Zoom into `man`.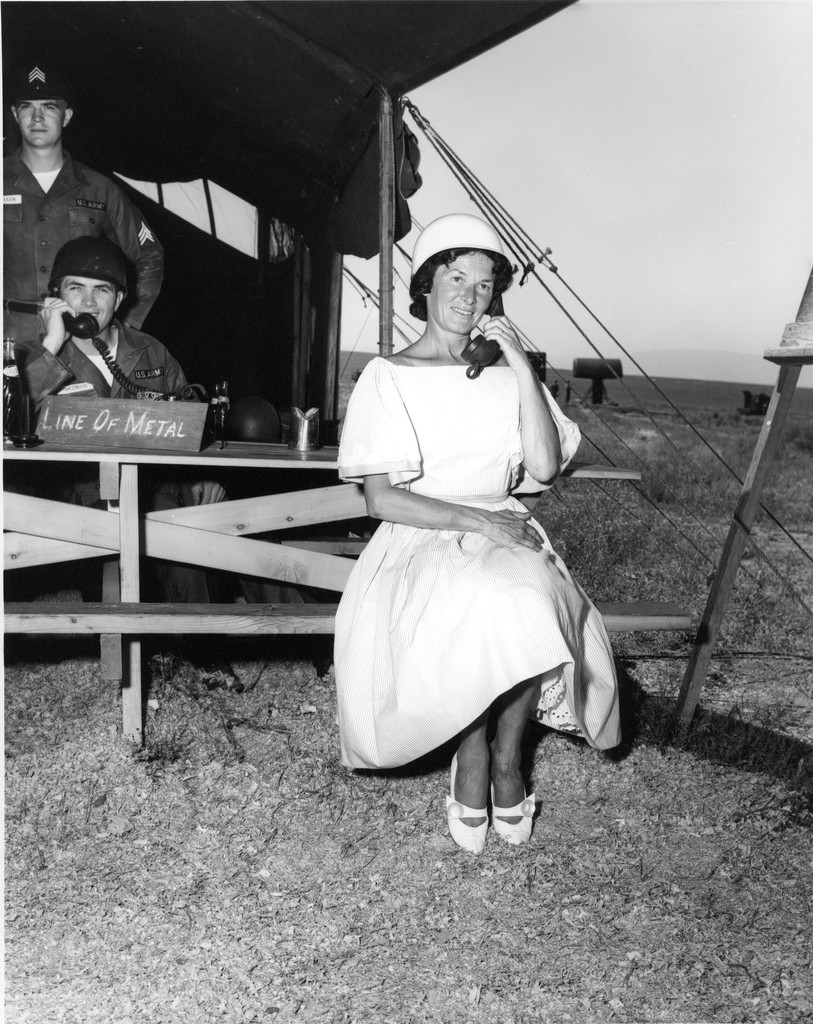
Zoom target: {"left": 0, "top": 65, "right": 163, "bottom": 361}.
